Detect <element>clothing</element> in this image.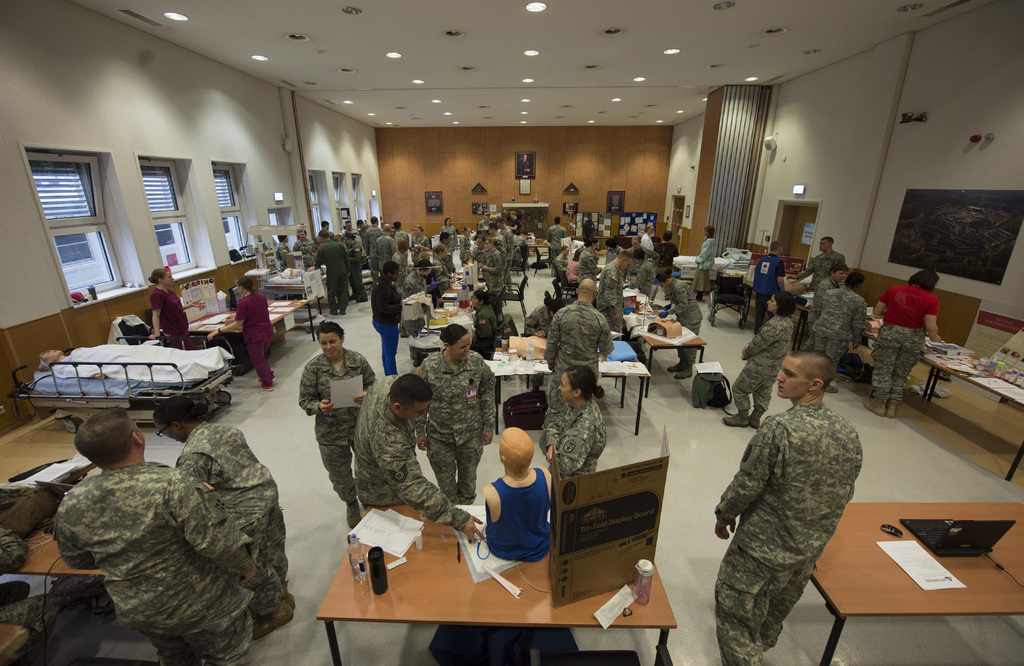
Detection: crop(565, 256, 580, 285).
